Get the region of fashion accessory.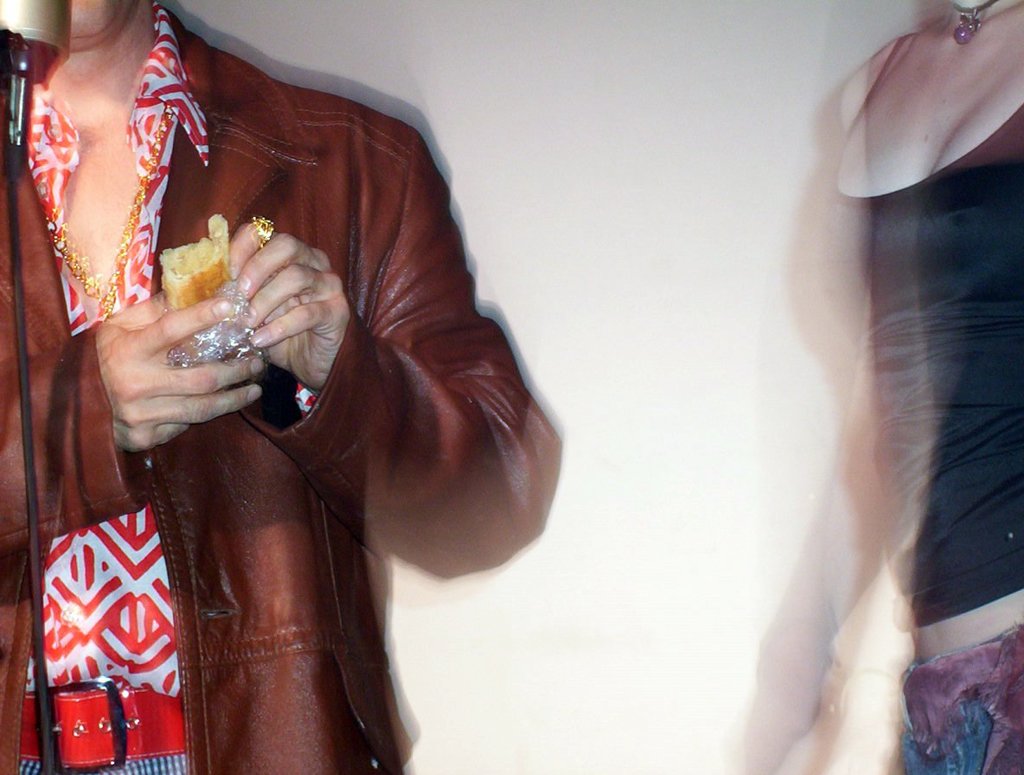
255,214,273,248.
